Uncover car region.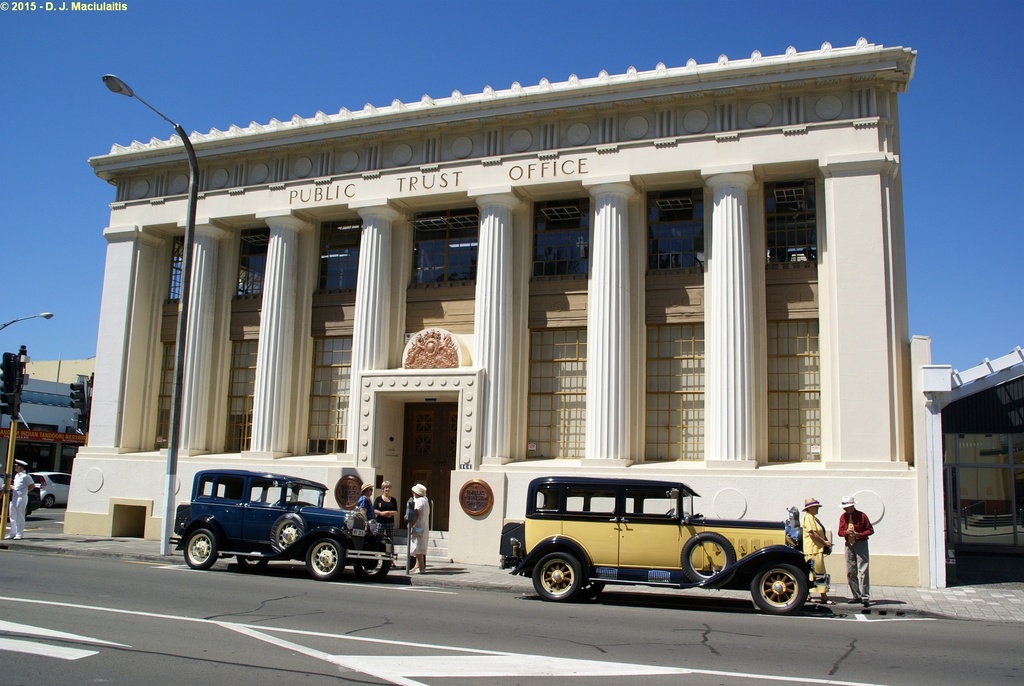
Uncovered: bbox(507, 480, 808, 614).
